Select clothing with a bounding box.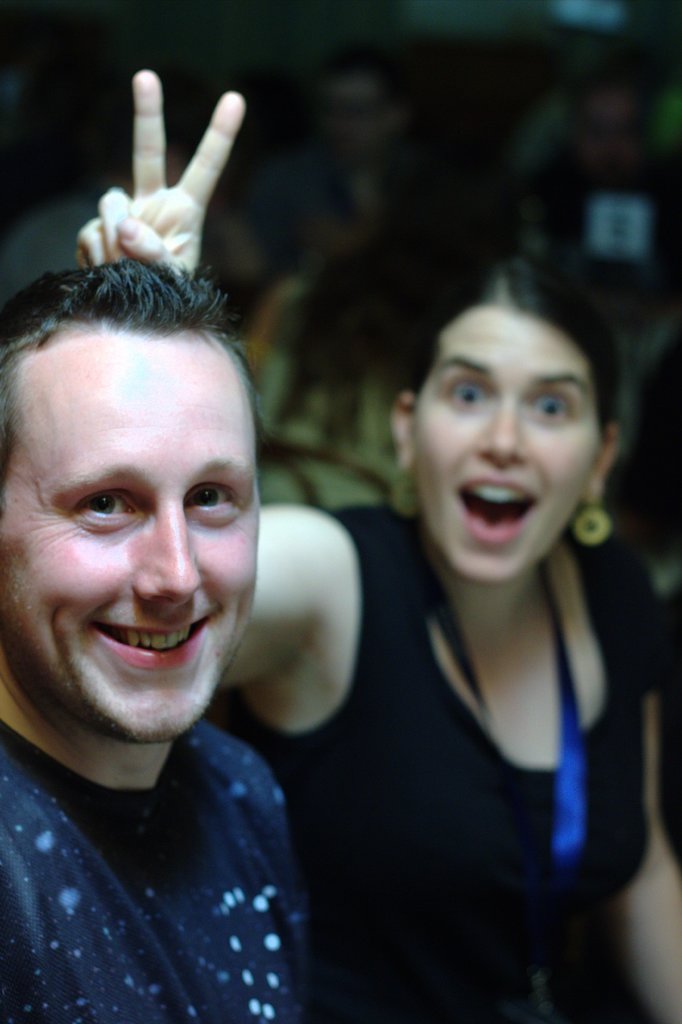
<region>245, 495, 665, 1023</region>.
